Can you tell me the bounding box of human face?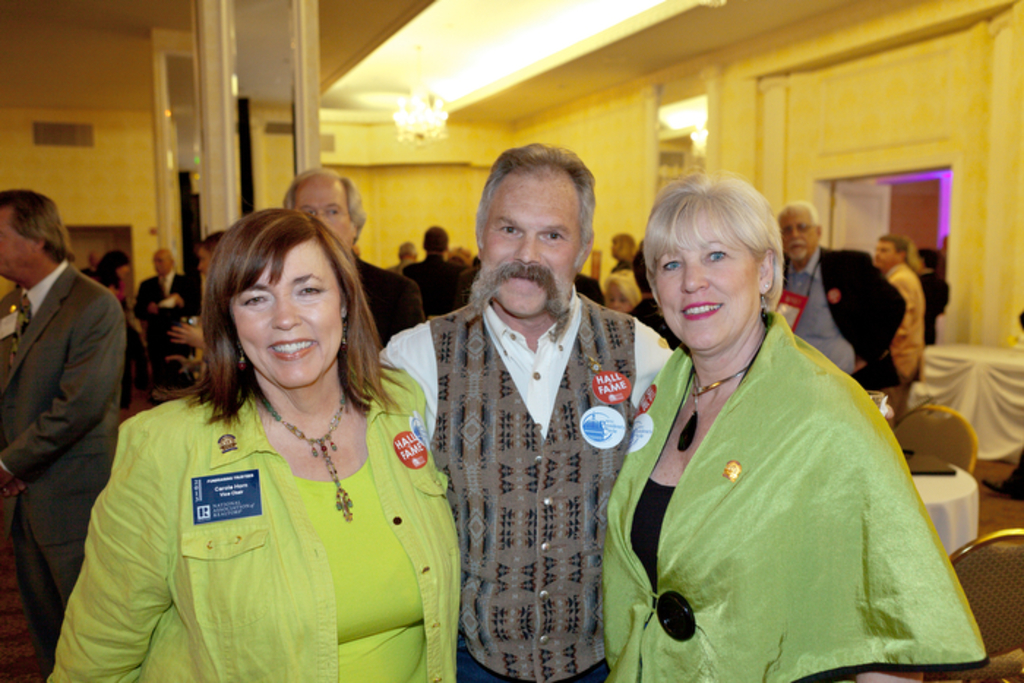
[x1=654, y1=216, x2=756, y2=351].
